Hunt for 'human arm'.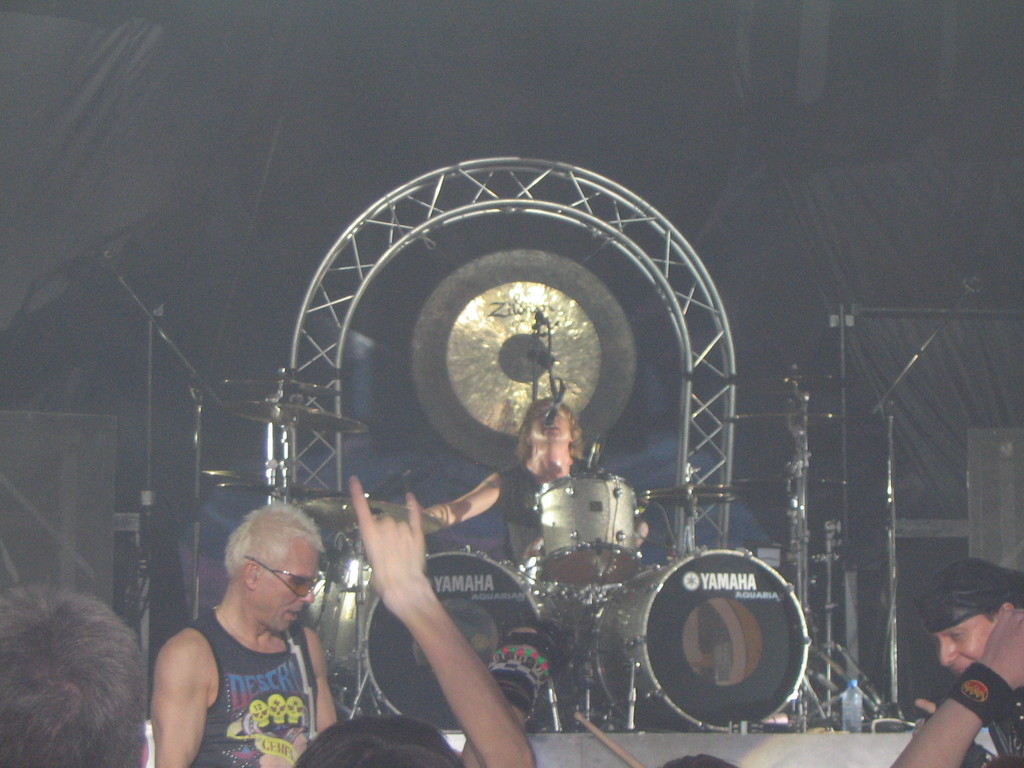
Hunted down at (890,602,1023,767).
